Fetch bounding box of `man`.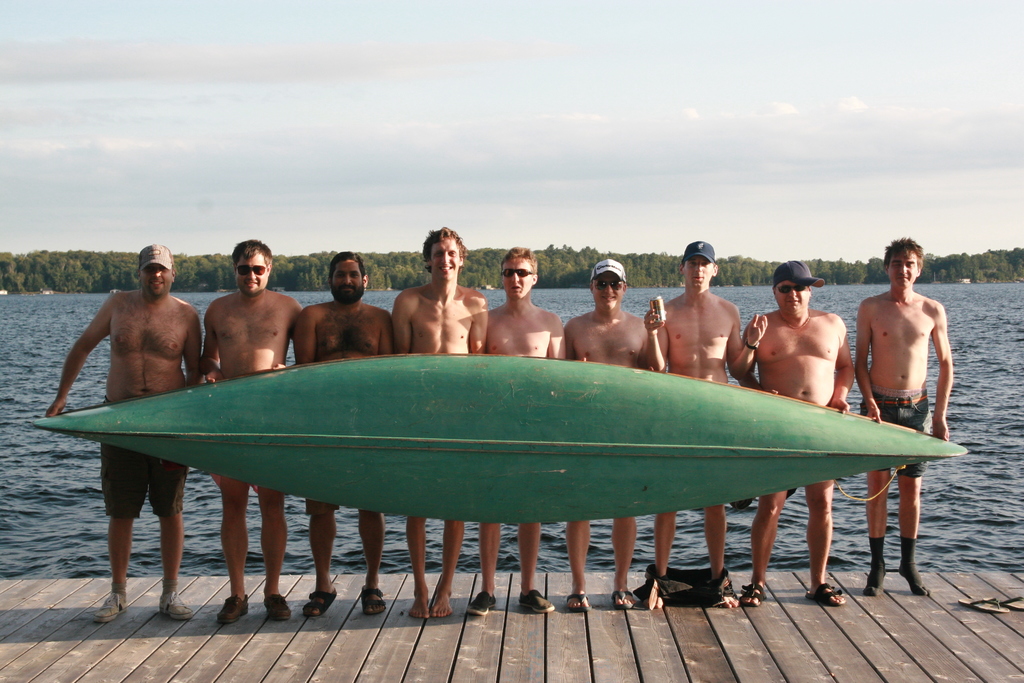
Bbox: {"x1": 483, "y1": 248, "x2": 566, "y2": 618}.
